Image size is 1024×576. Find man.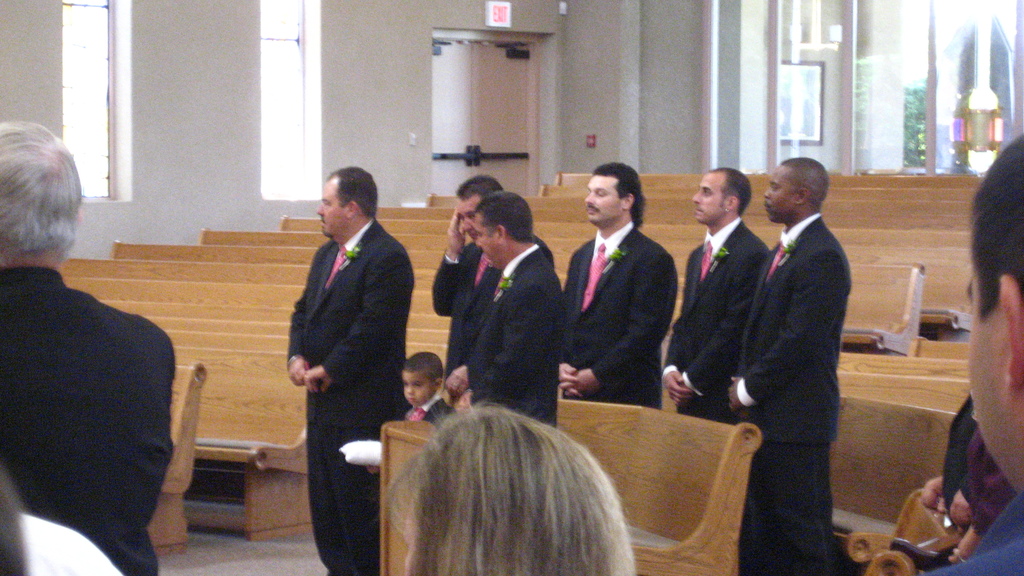
<box>449,188,561,435</box>.
